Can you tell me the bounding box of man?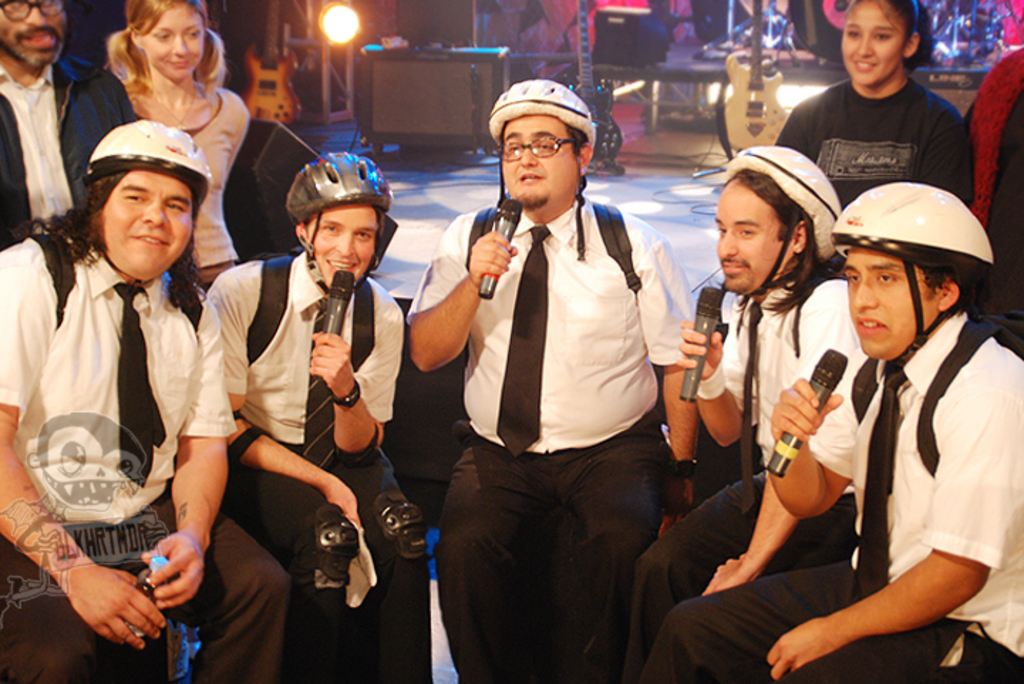
[x1=651, y1=179, x2=1023, y2=683].
